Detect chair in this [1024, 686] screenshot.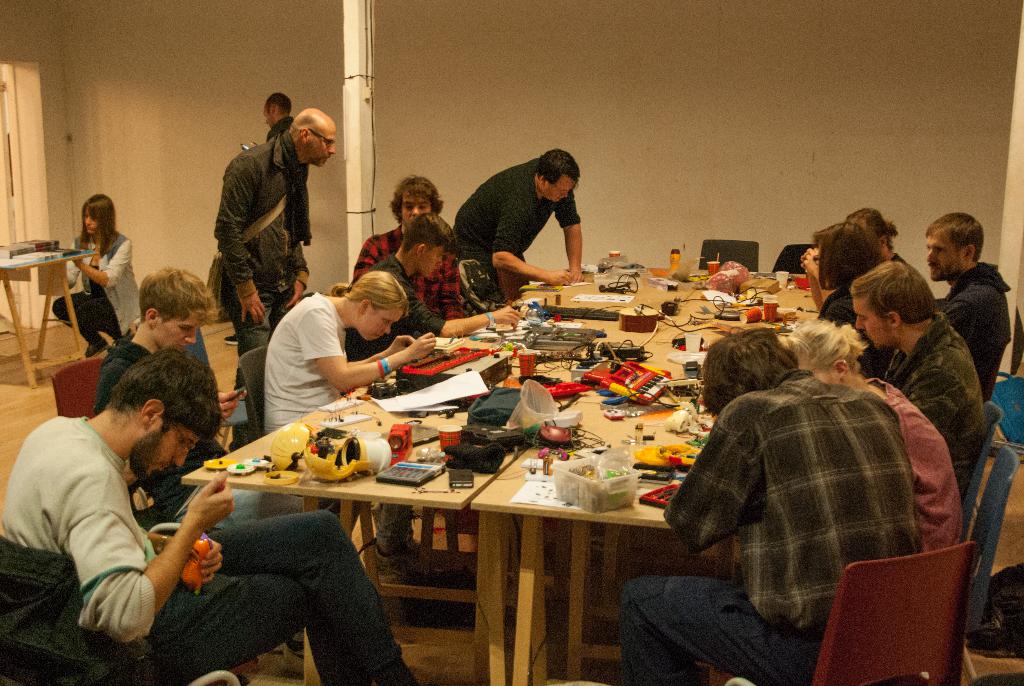
Detection: (left=954, top=444, right=1022, bottom=684).
